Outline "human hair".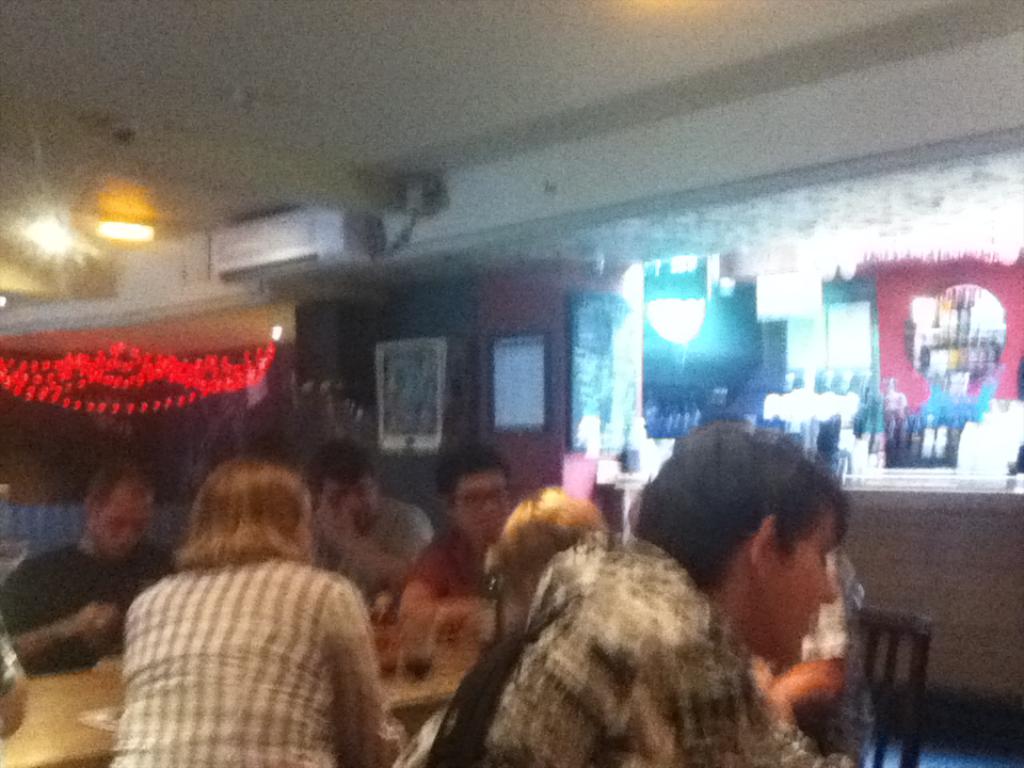
Outline: locate(307, 436, 373, 494).
